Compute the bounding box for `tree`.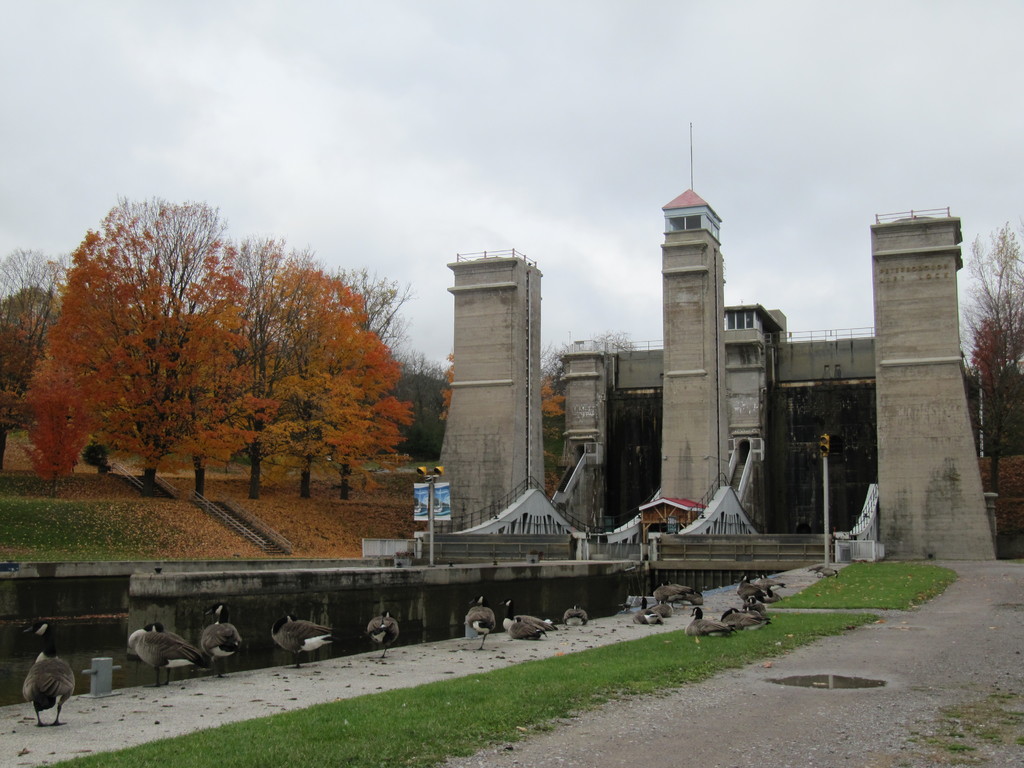
rect(257, 240, 371, 499).
